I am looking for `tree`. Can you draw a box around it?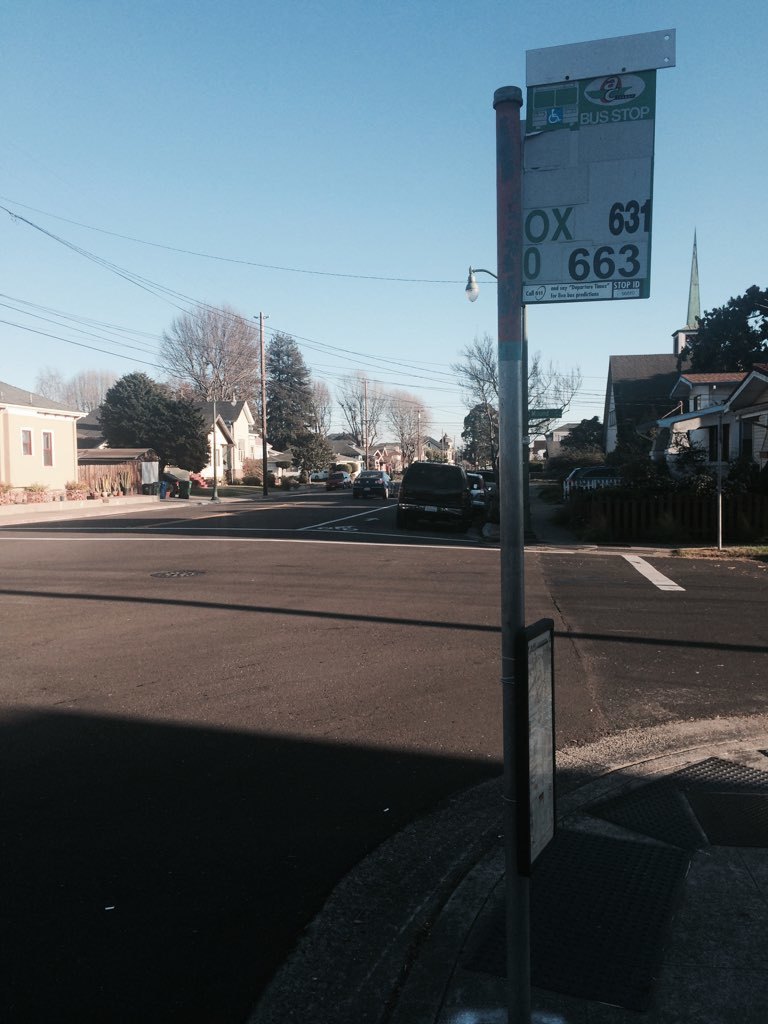
Sure, the bounding box is 677:287:767:385.
